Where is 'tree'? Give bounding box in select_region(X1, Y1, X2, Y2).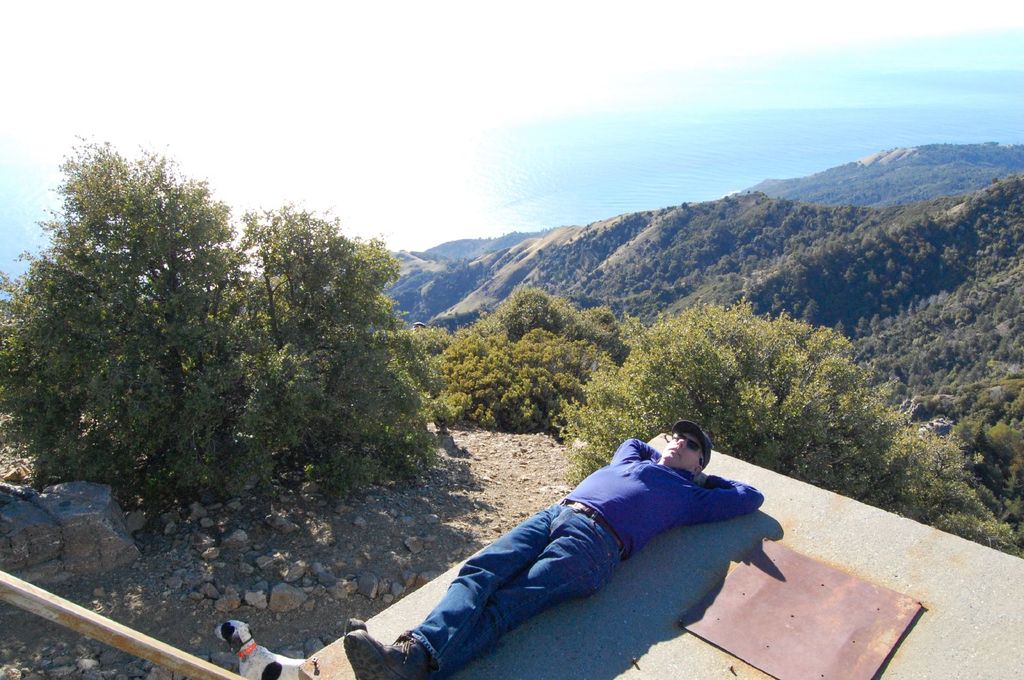
select_region(470, 280, 575, 331).
